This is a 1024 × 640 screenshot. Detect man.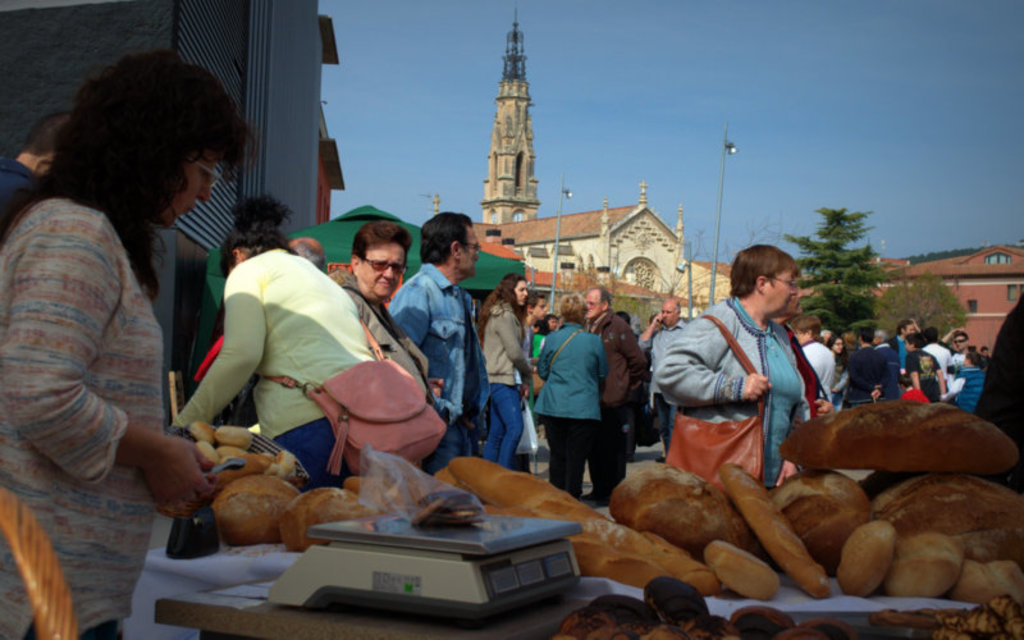
pyautogui.locateOnScreen(892, 323, 924, 369).
